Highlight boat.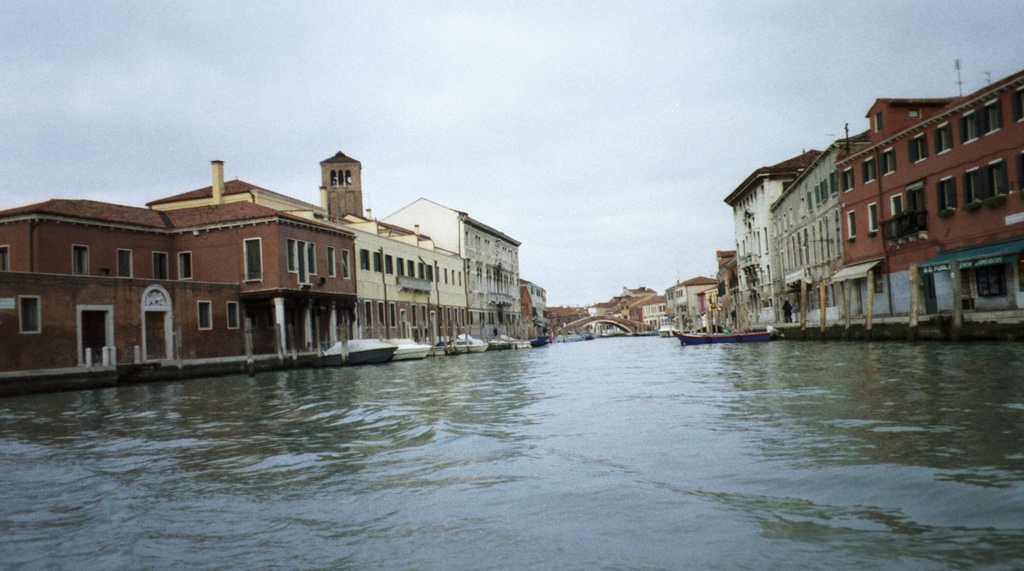
Highlighted region: (668,327,781,345).
